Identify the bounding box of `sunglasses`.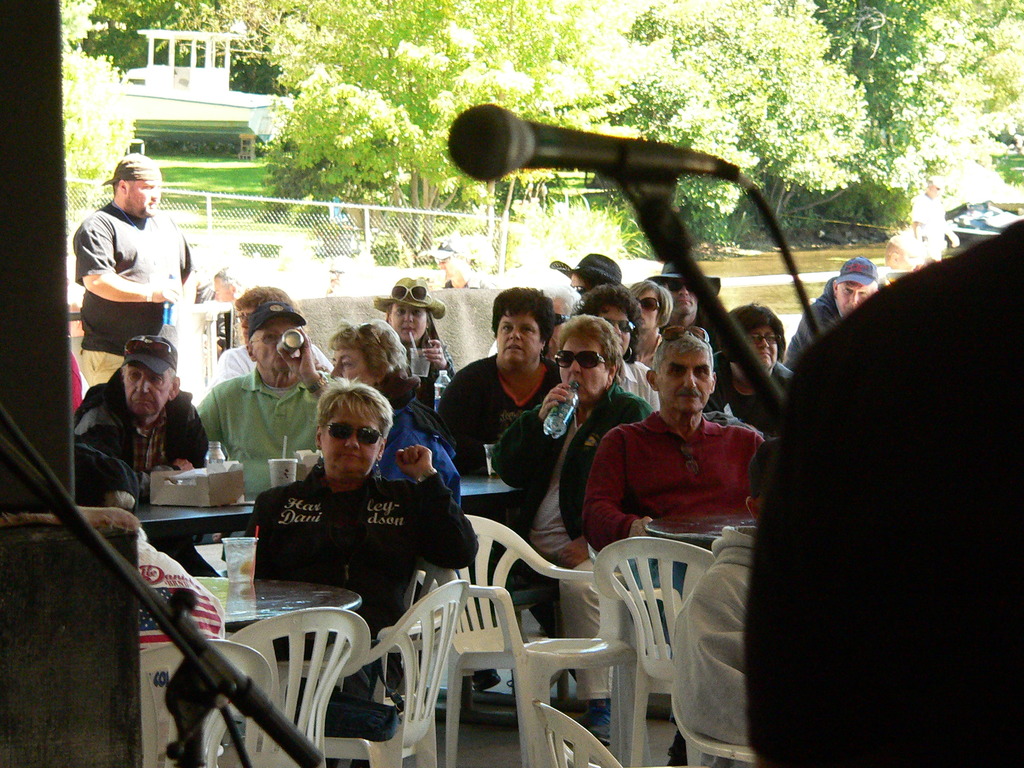
box=[608, 319, 636, 335].
